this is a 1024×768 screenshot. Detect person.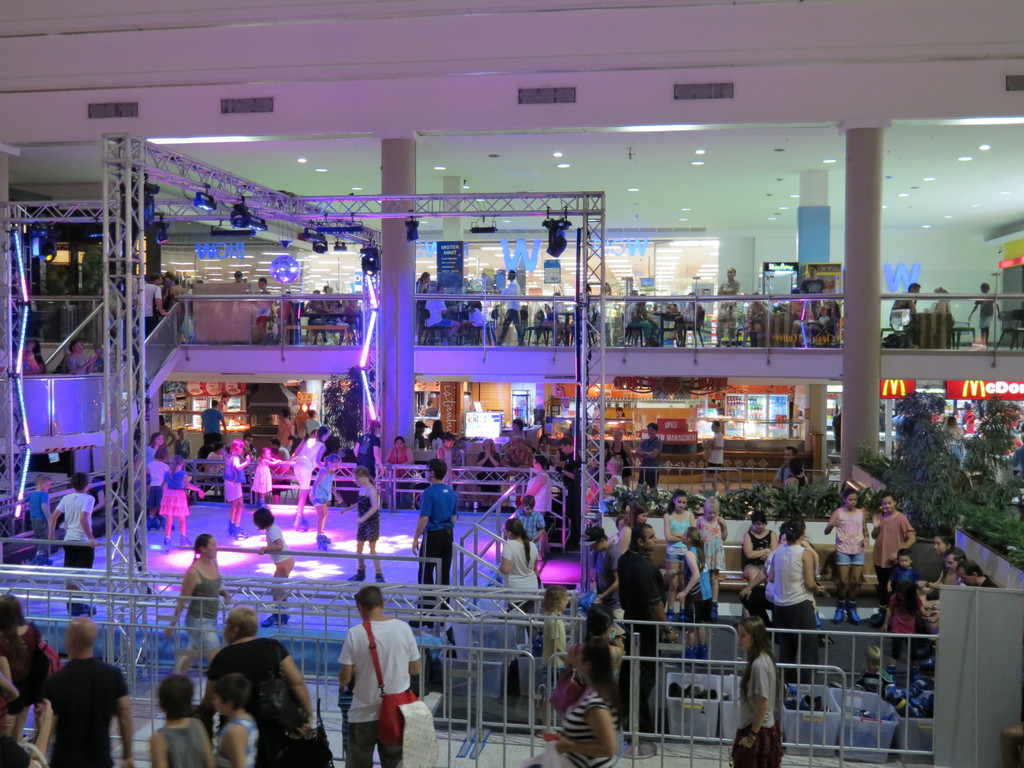
pyautogui.locateOnScreen(870, 493, 917, 624).
